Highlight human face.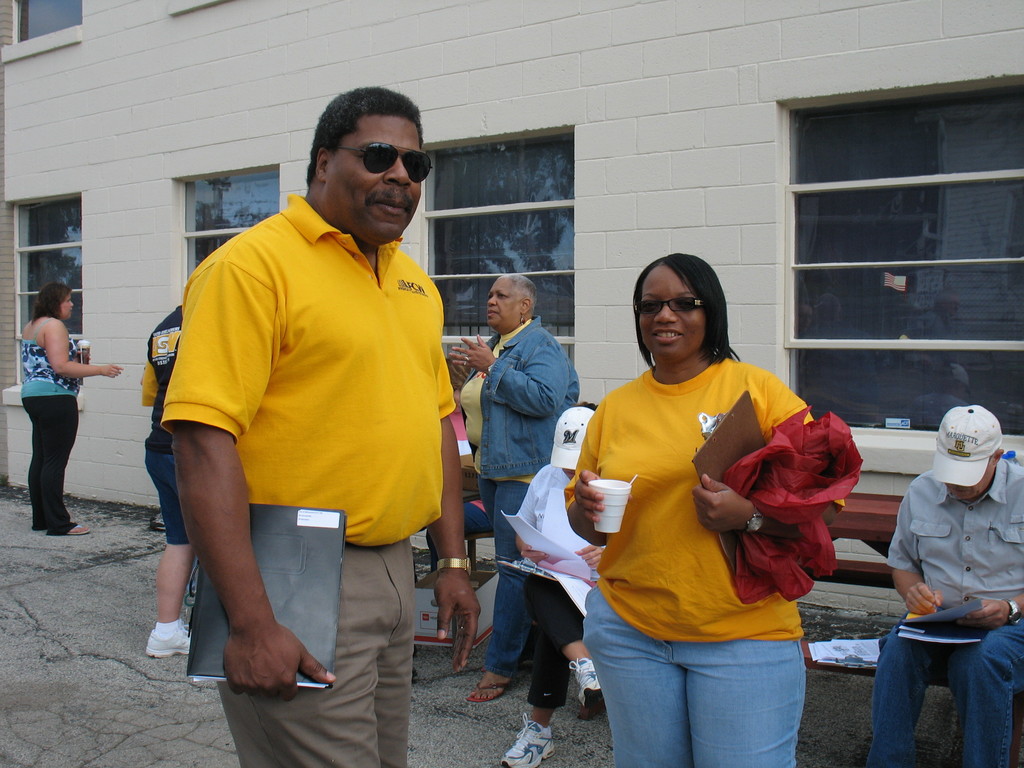
Highlighted region: rect(942, 461, 993, 501).
